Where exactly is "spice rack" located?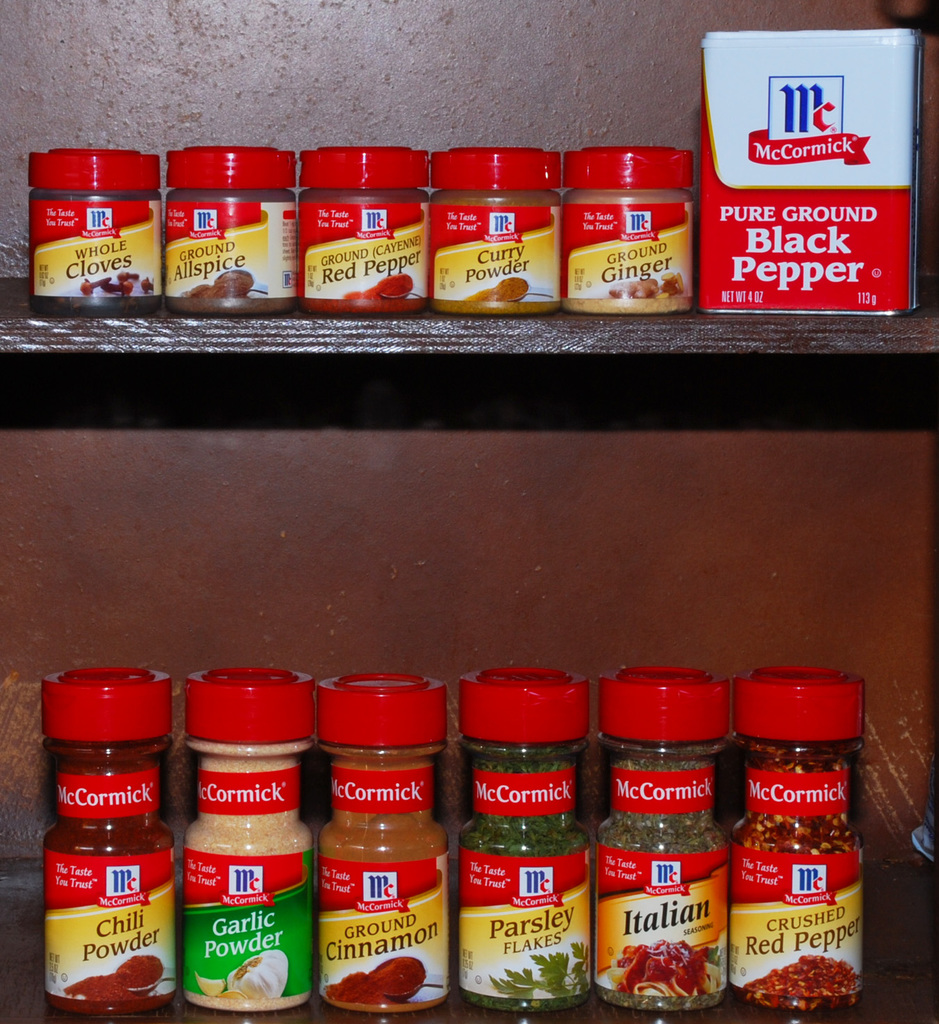
Its bounding box is <box>26,22,920,316</box>.
